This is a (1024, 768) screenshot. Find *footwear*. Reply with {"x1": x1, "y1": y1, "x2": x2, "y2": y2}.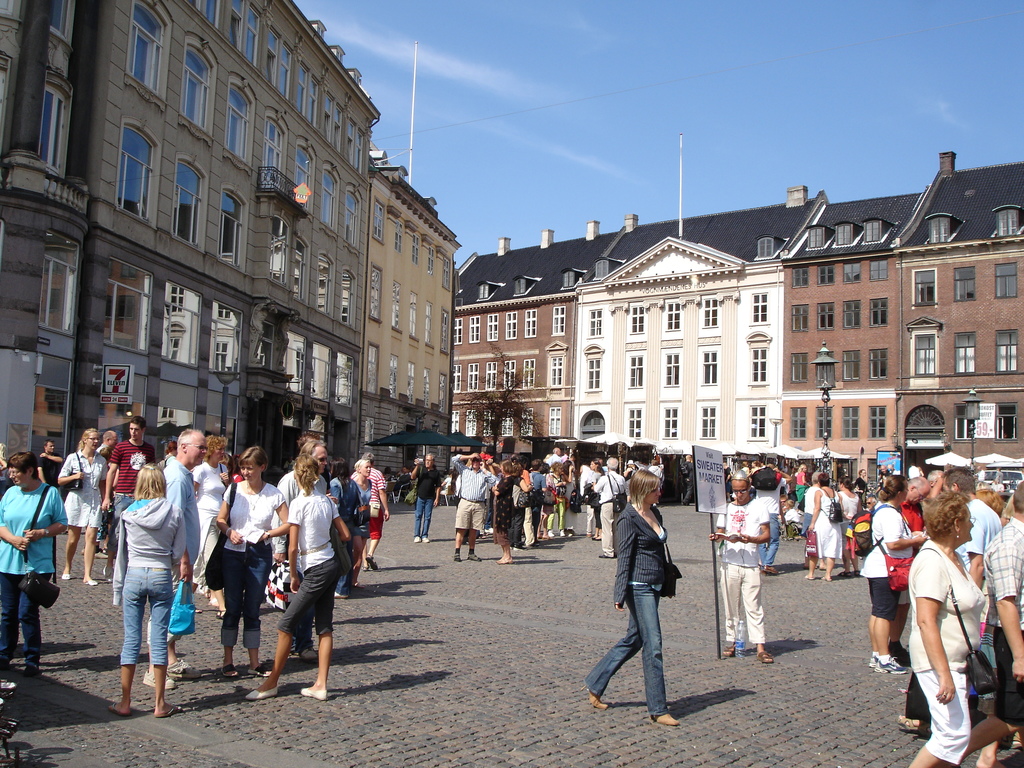
{"x1": 452, "y1": 550, "x2": 465, "y2": 560}.
